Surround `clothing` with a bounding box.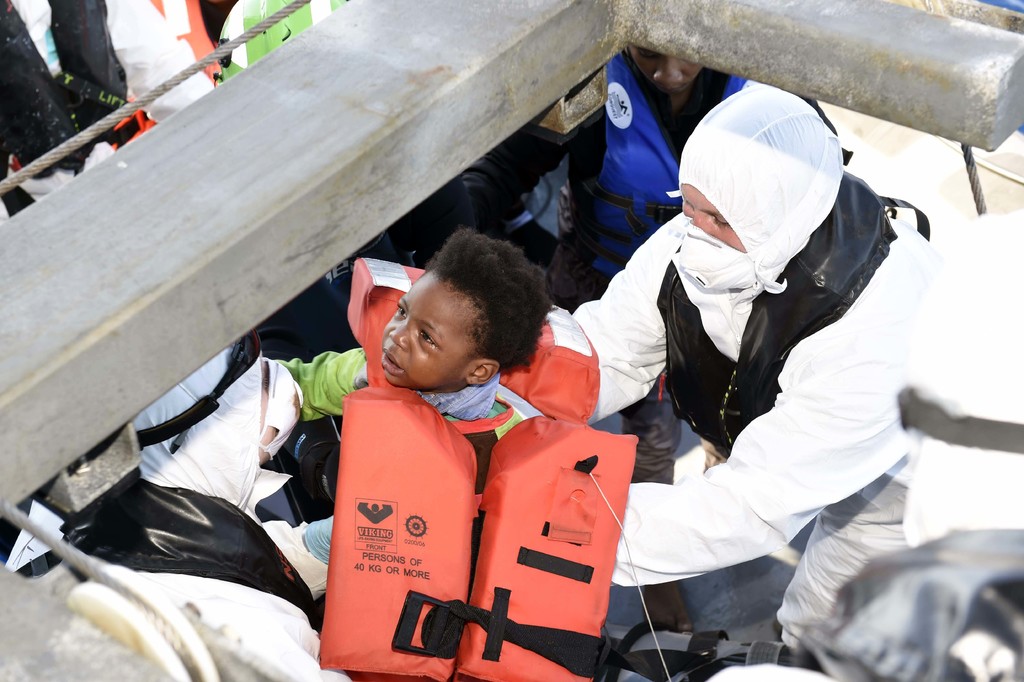
278 359 526 564.
